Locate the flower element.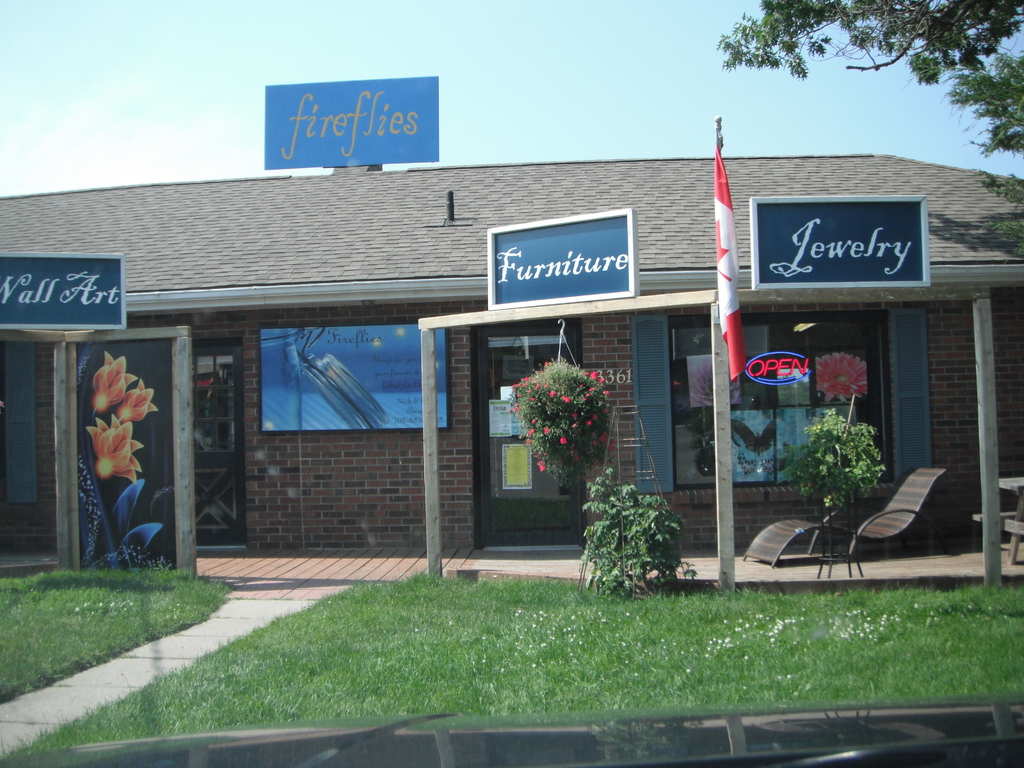
Element bbox: 605/431/607/440.
